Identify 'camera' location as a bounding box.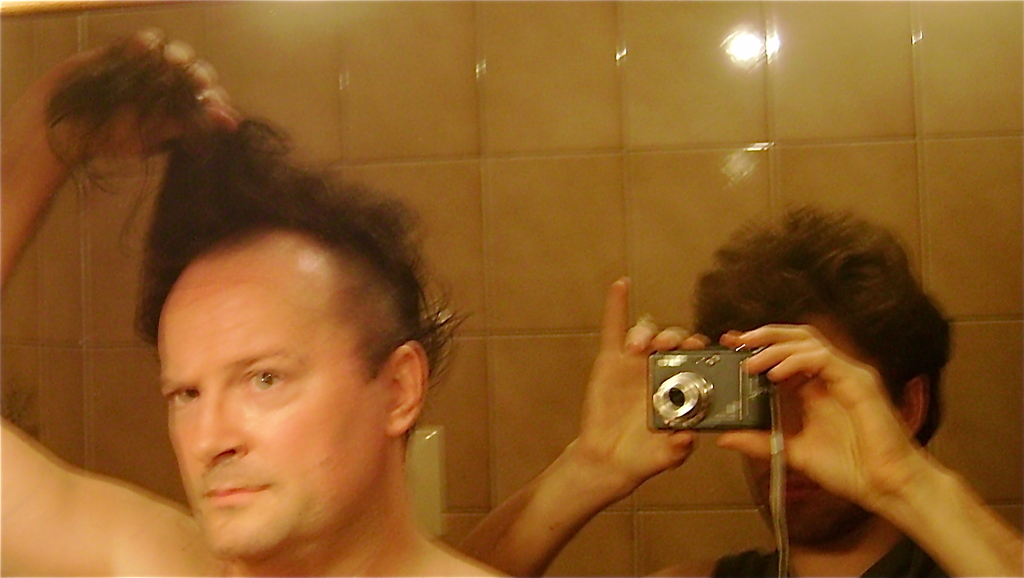
box=[649, 333, 790, 439].
